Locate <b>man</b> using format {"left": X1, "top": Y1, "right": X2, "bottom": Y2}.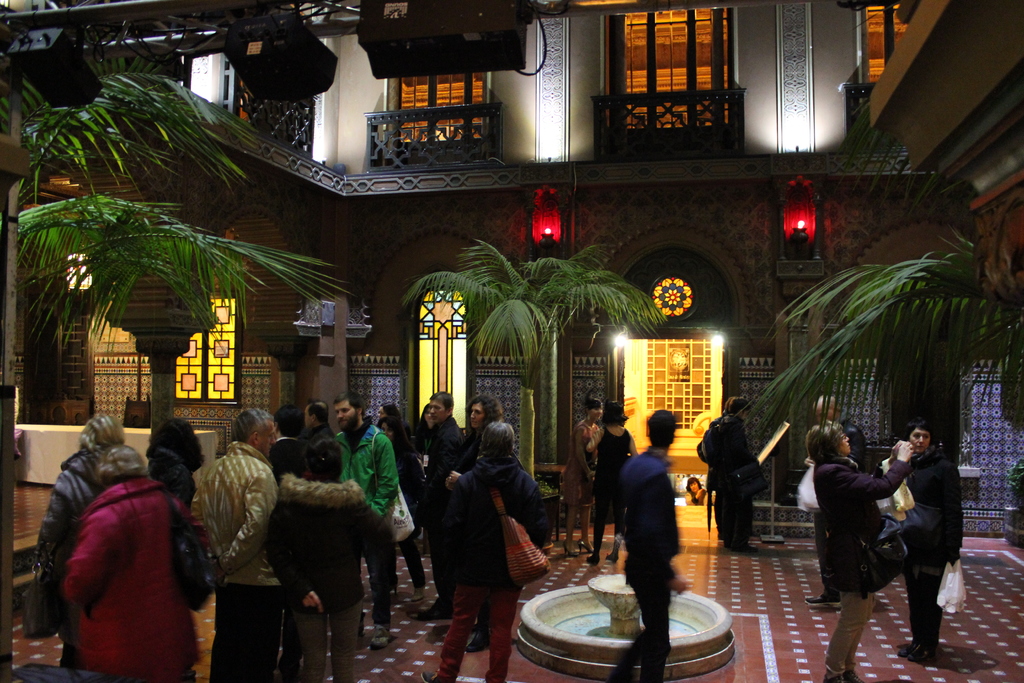
{"left": 305, "top": 399, "right": 333, "bottom": 443}.
